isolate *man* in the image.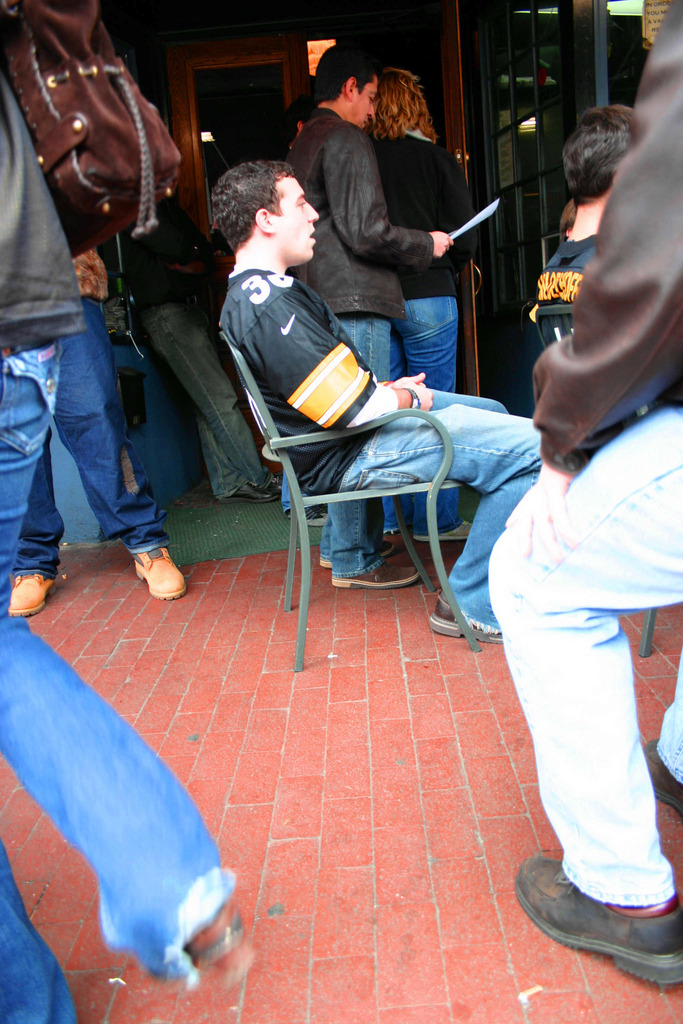
Isolated region: Rect(0, 49, 271, 1023).
